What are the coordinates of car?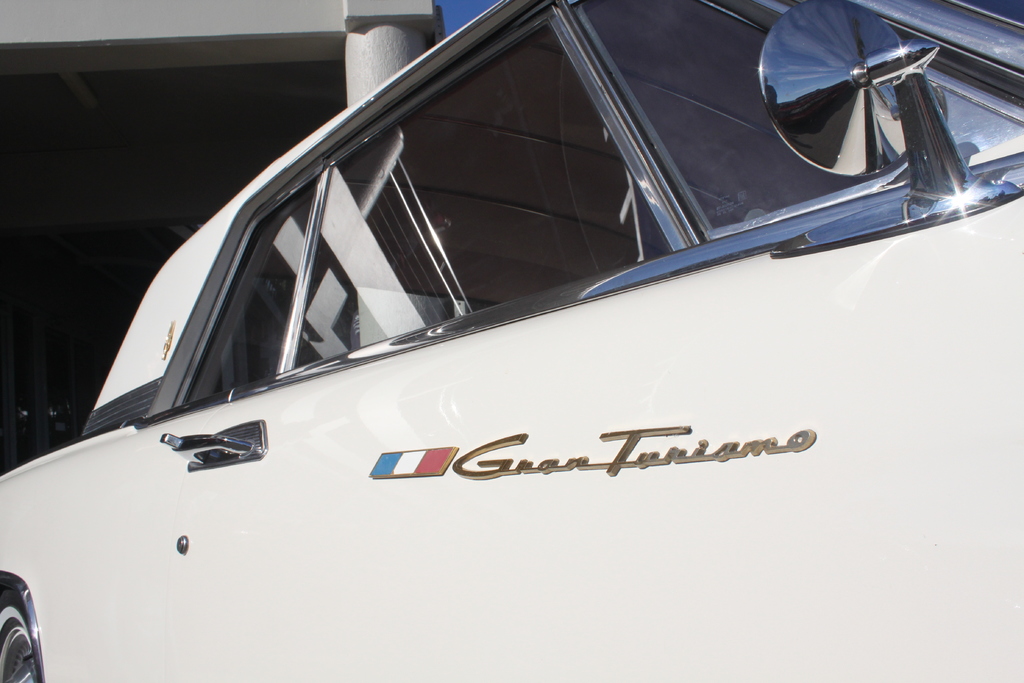
box=[26, 38, 940, 638].
